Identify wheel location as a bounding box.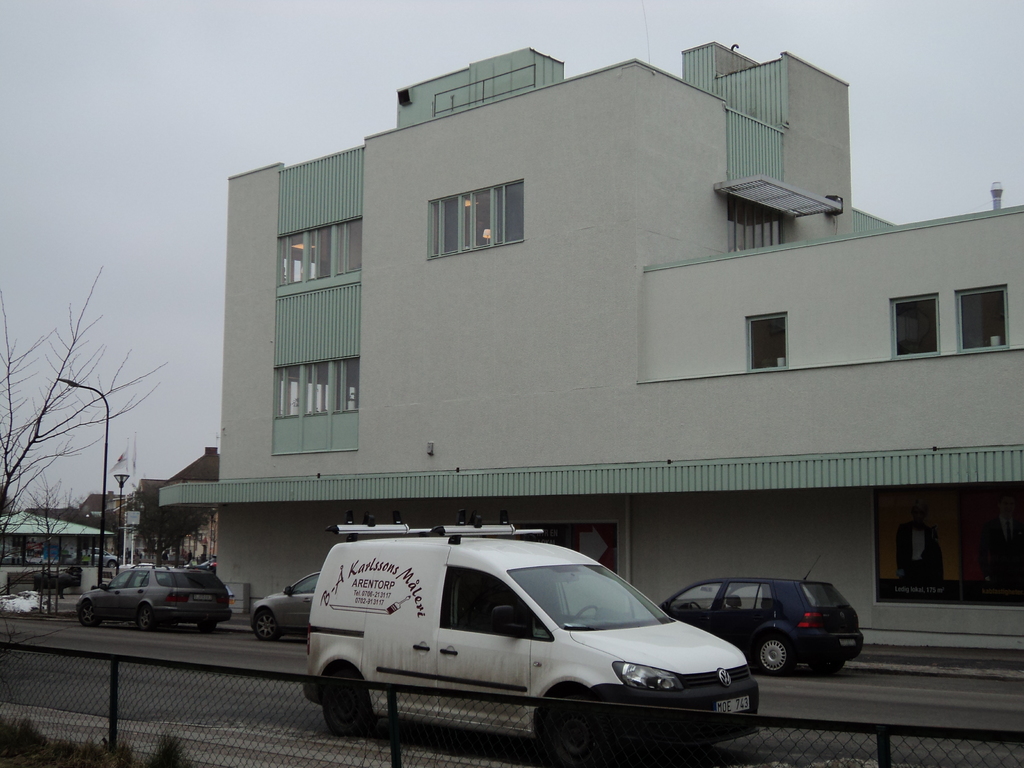
[35,609,38,616].
